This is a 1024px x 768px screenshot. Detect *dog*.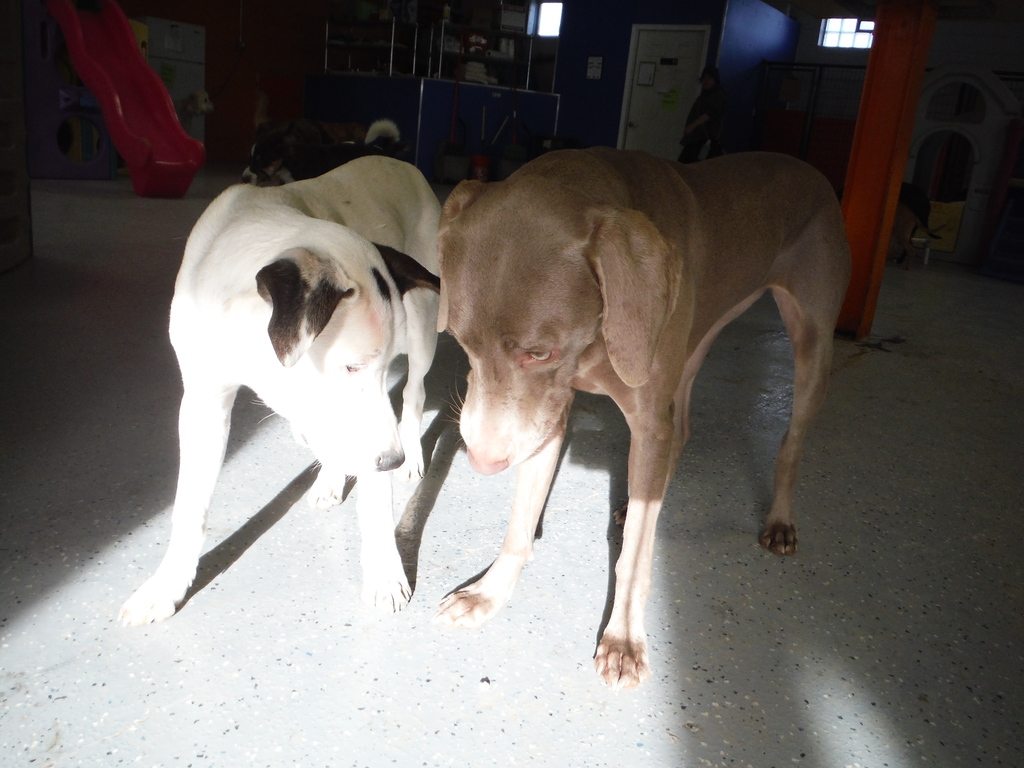
bbox=[111, 115, 447, 632].
